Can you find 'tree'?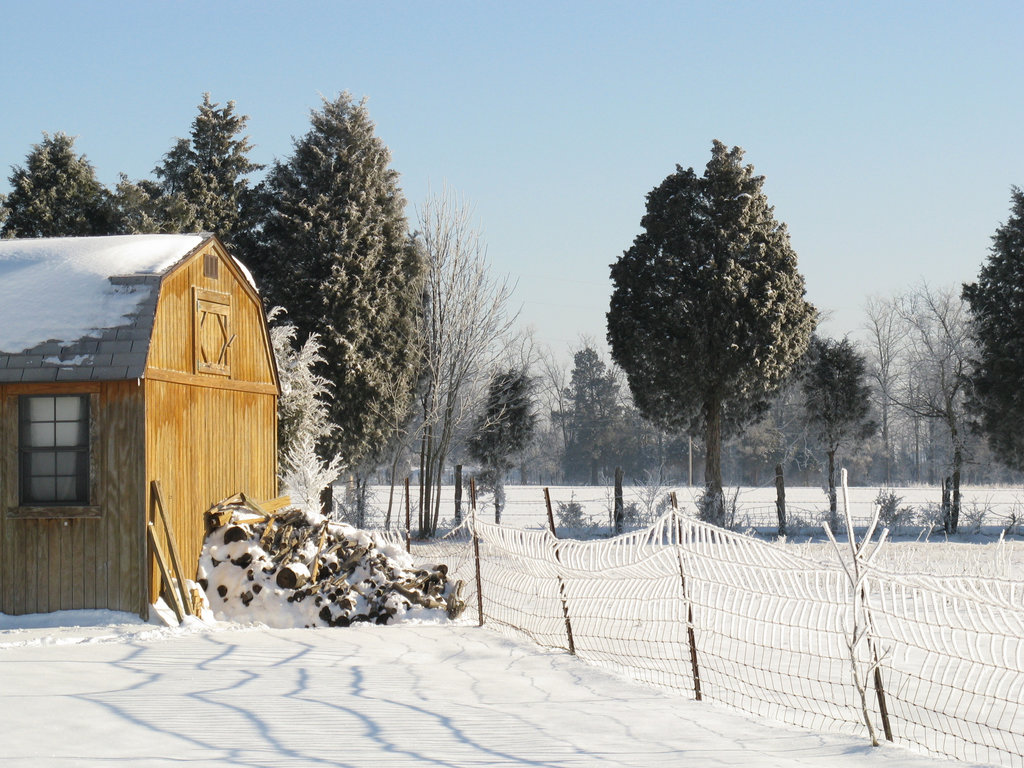
Yes, bounding box: <box>582,147,828,513</box>.
